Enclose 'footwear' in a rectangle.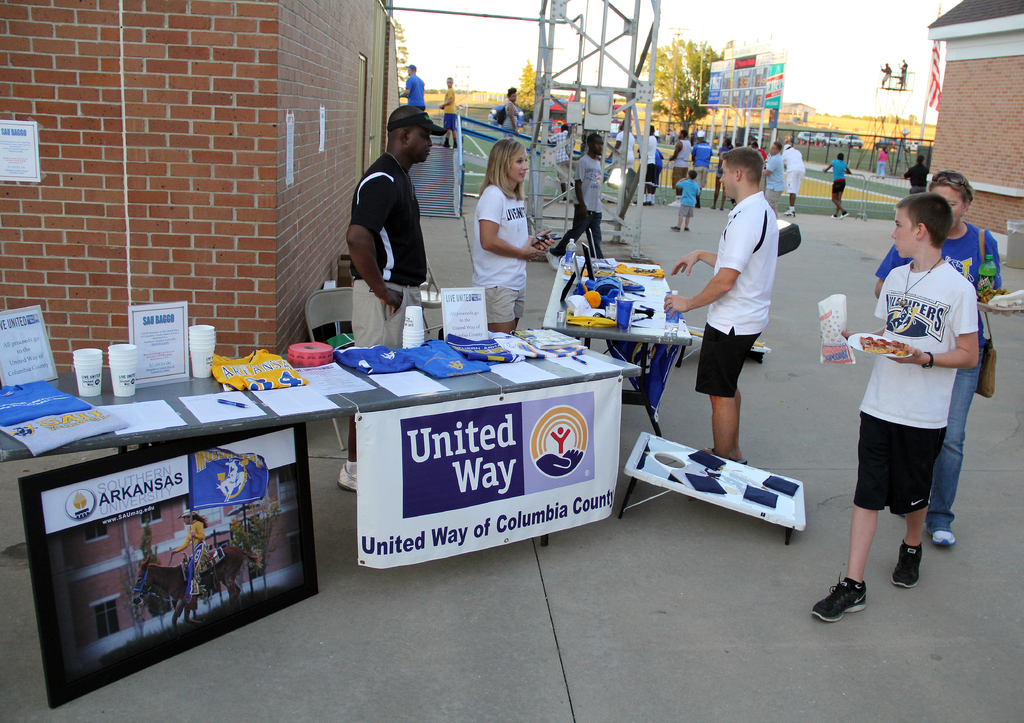
bbox(785, 206, 798, 220).
